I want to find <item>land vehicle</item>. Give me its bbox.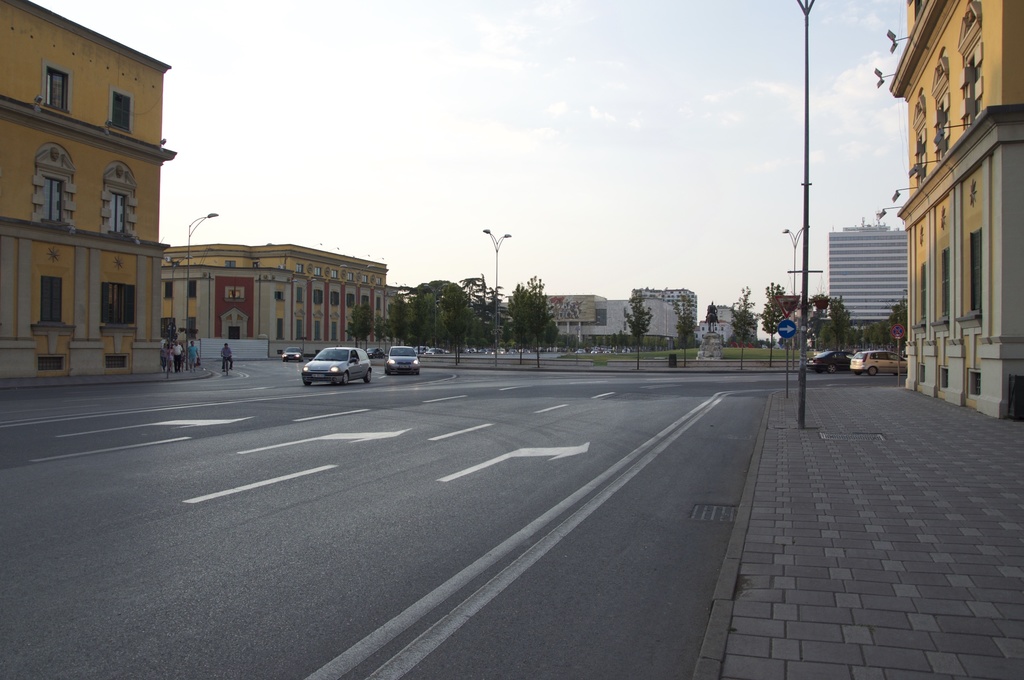
crop(851, 349, 905, 374).
